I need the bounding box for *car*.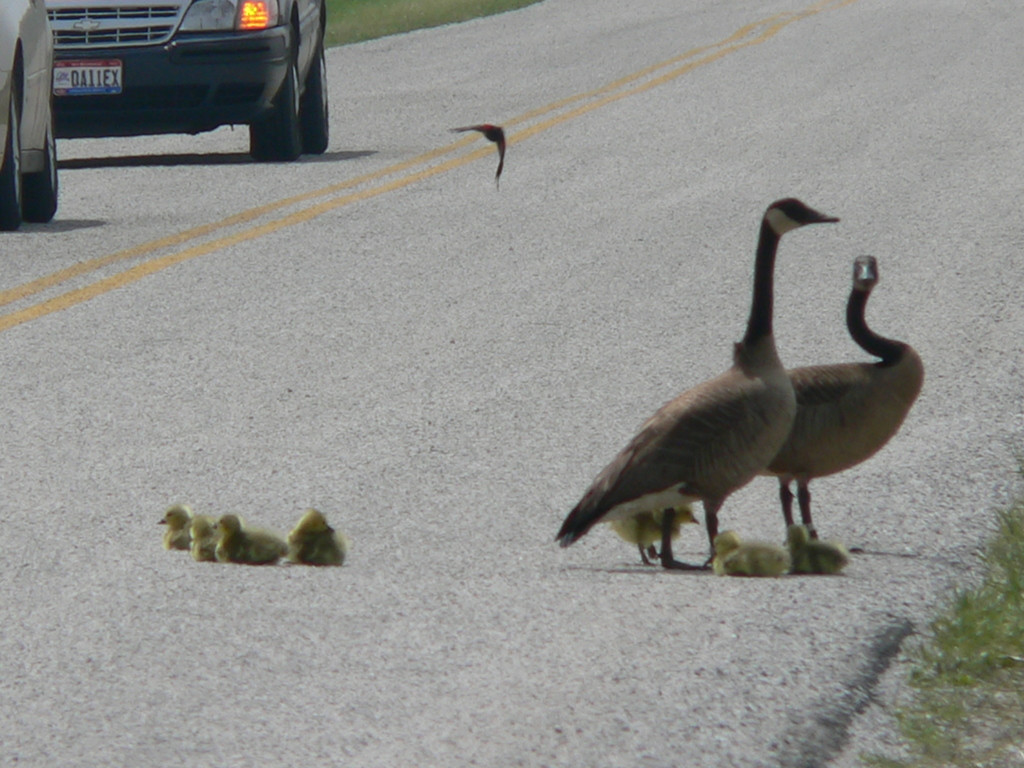
Here it is: [x1=28, y1=4, x2=323, y2=161].
